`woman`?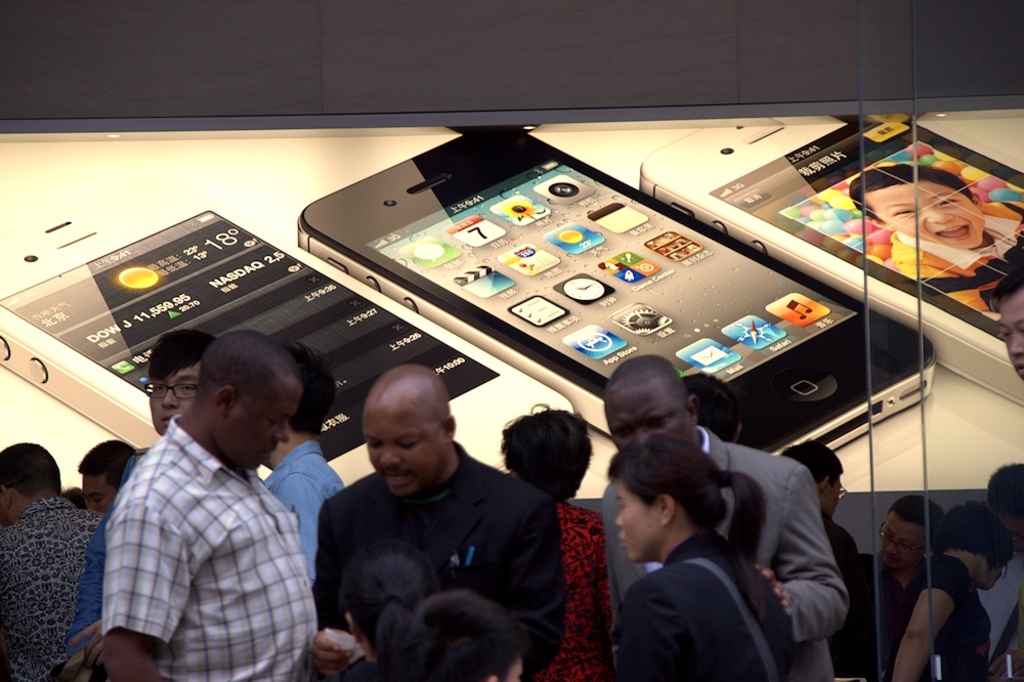
BBox(889, 502, 1014, 681)
